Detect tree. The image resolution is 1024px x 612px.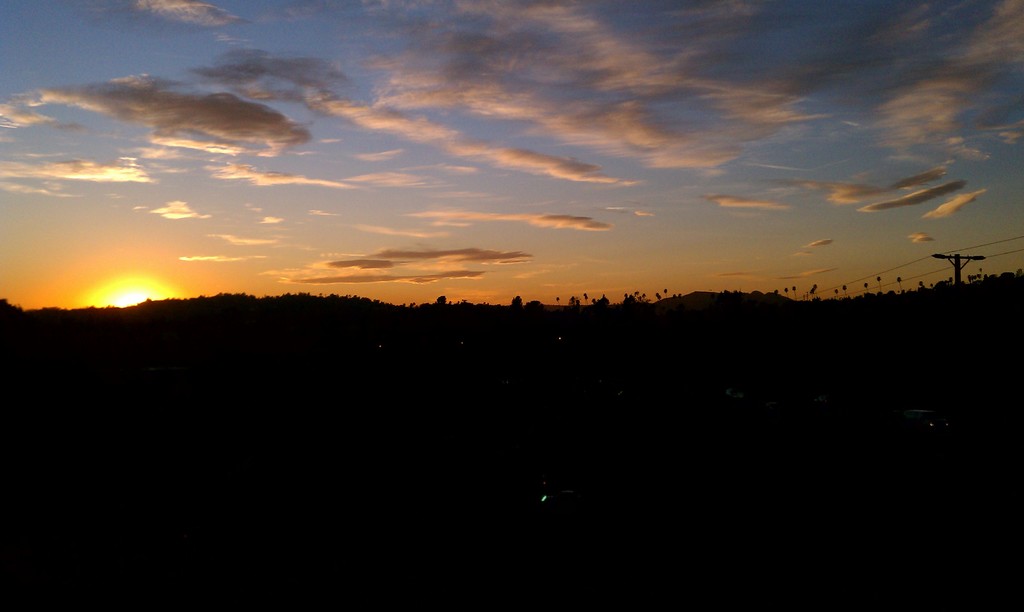
772/289/775/299.
